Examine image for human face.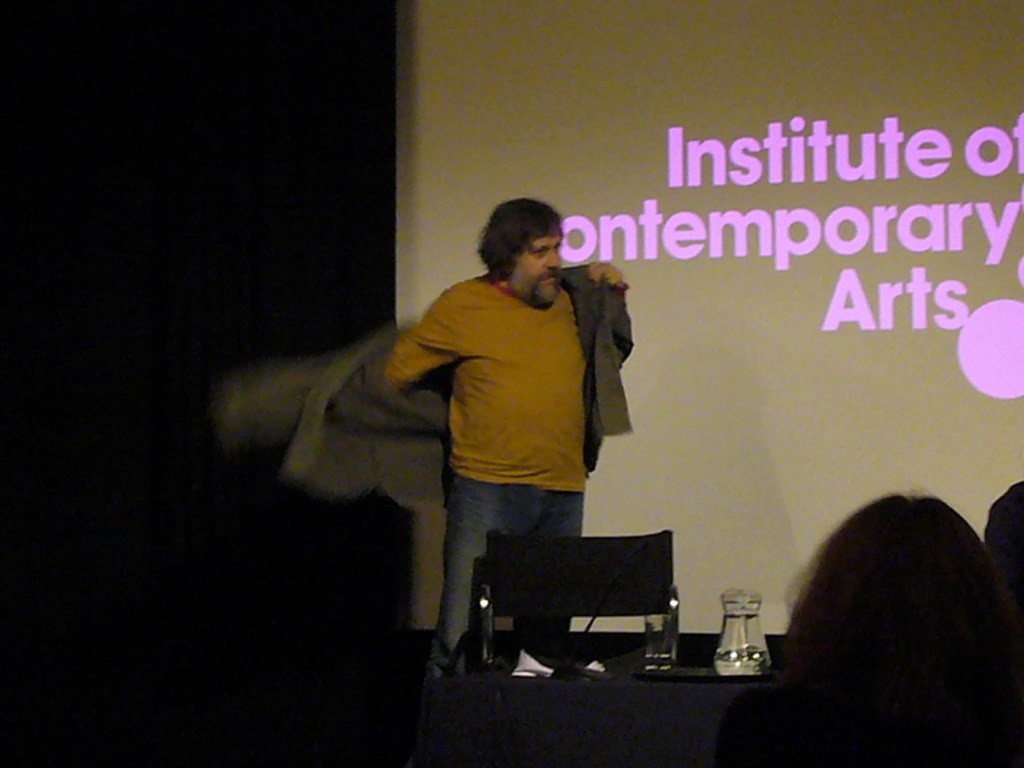
Examination result: Rect(514, 223, 572, 309).
